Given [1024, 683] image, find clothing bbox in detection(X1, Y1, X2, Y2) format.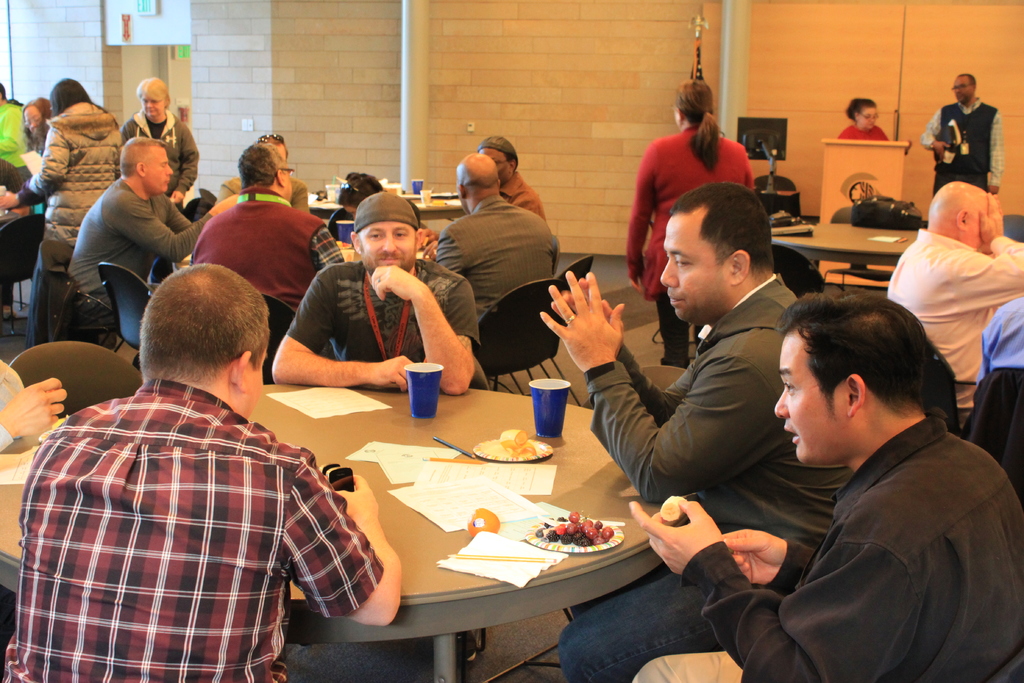
detection(501, 165, 551, 231).
